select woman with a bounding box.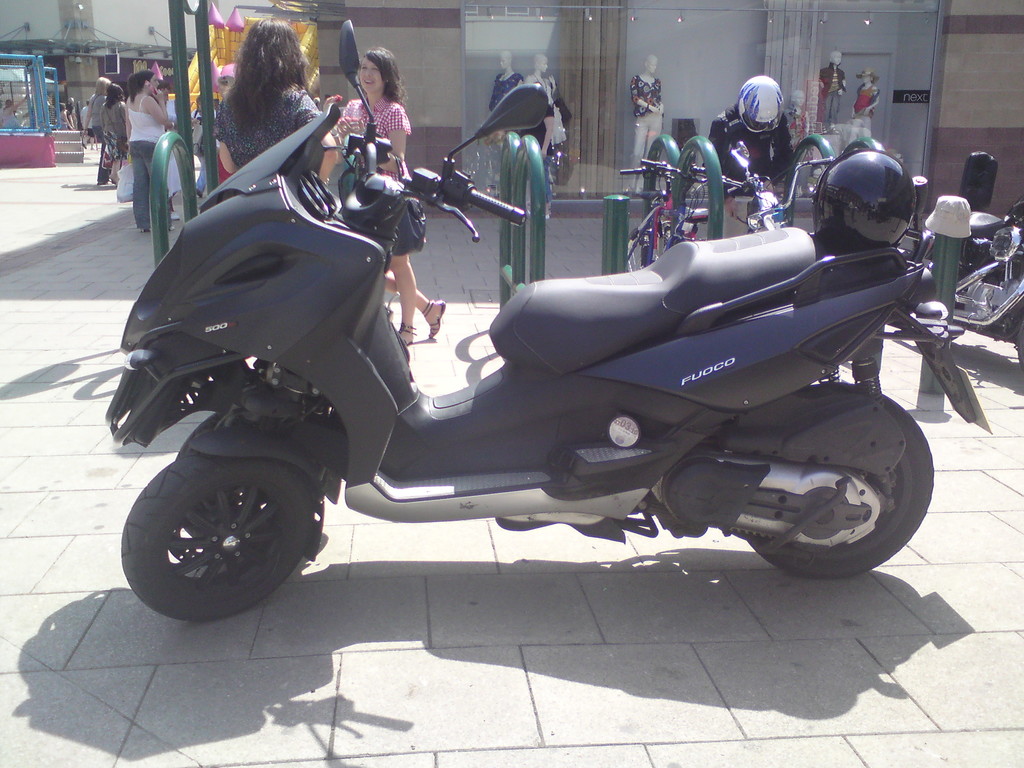
<region>100, 82, 129, 185</region>.
